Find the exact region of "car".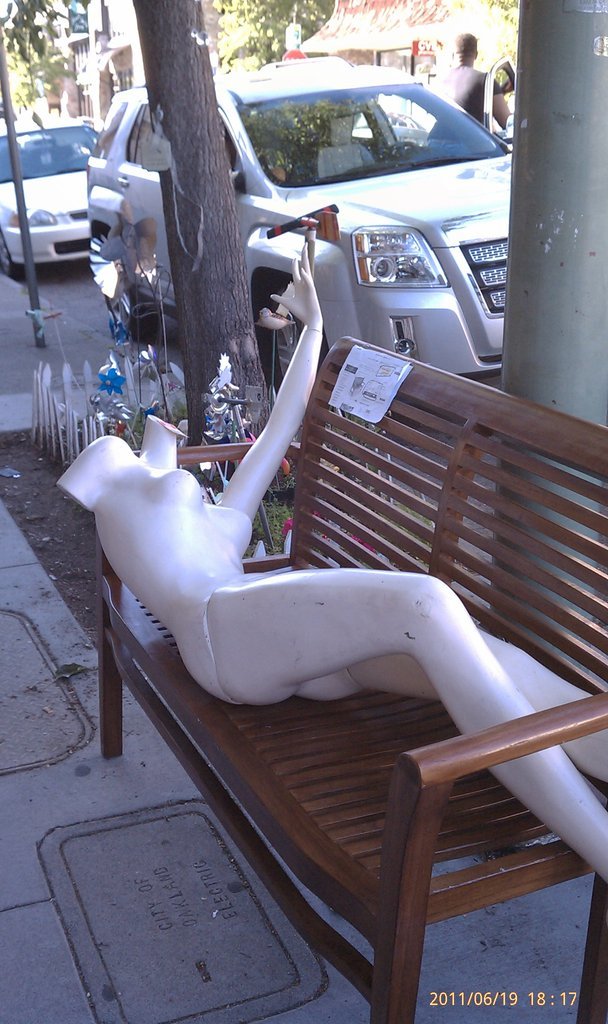
Exact region: box(84, 58, 520, 422).
